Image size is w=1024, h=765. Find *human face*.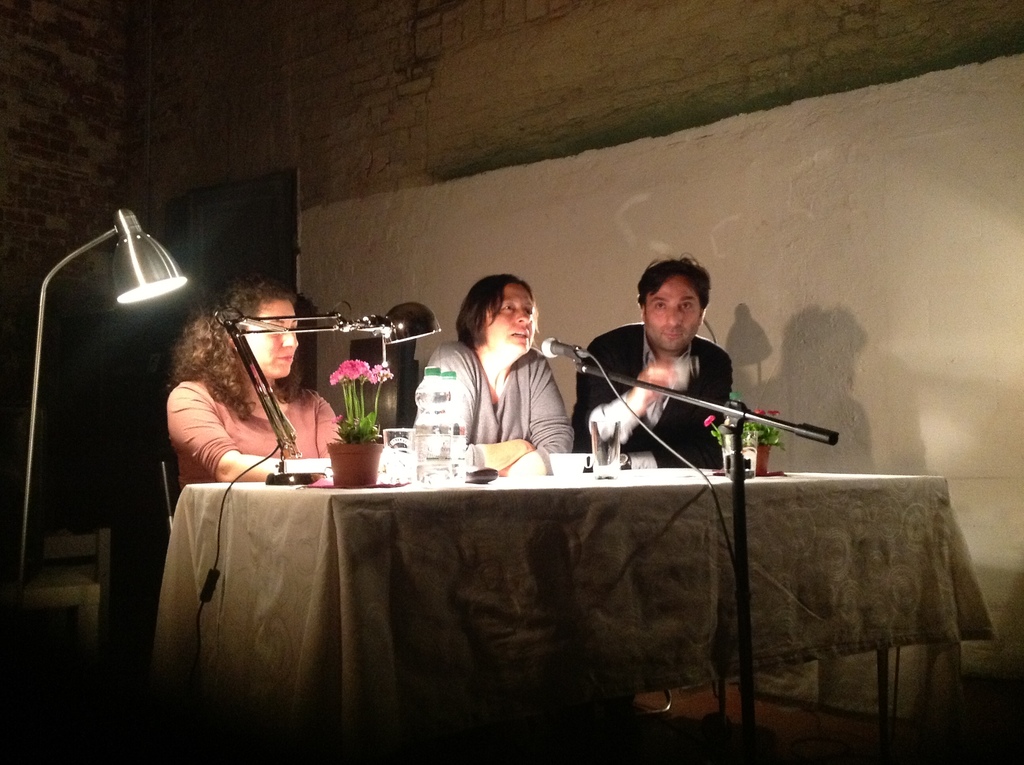
Rect(257, 298, 300, 376).
